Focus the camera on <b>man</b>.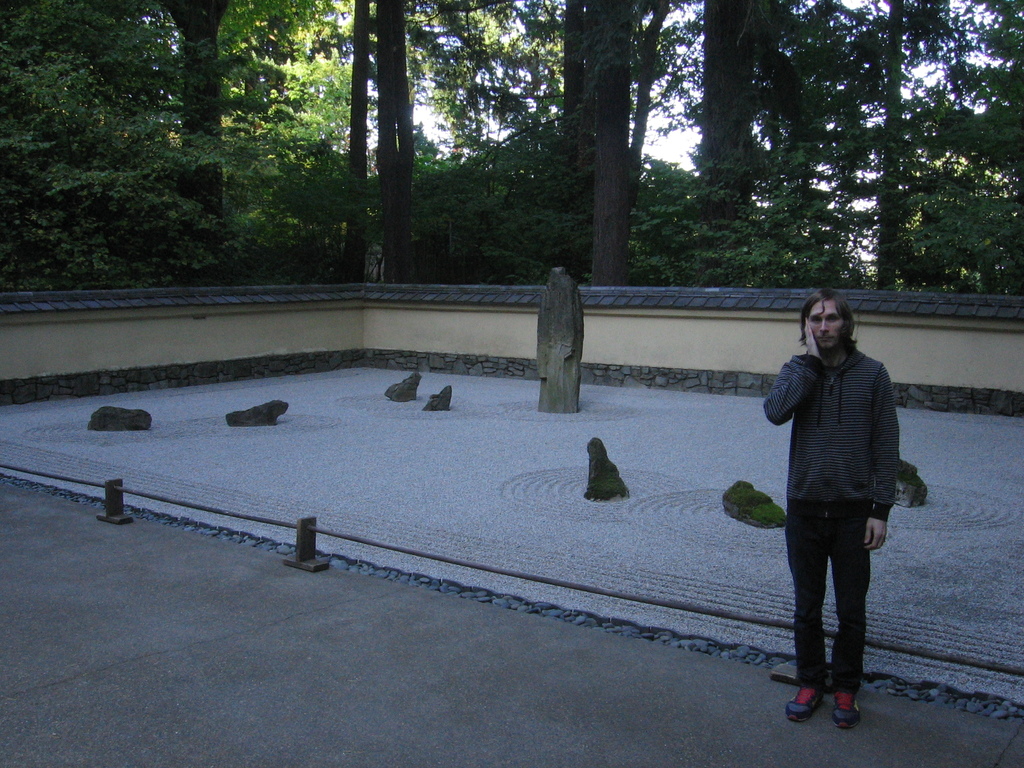
Focus region: bbox=[769, 289, 918, 738].
